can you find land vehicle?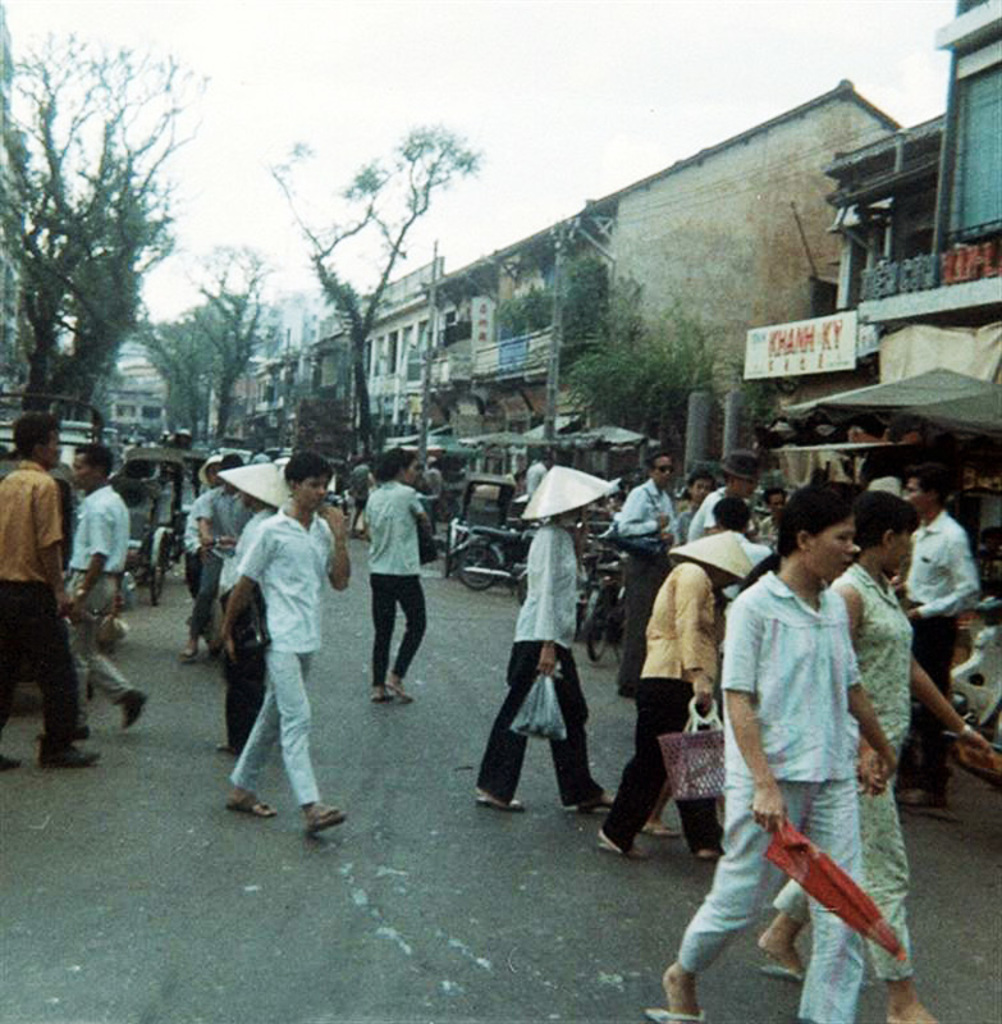
Yes, bounding box: x1=131, y1=445, x2=197, y2=558.
